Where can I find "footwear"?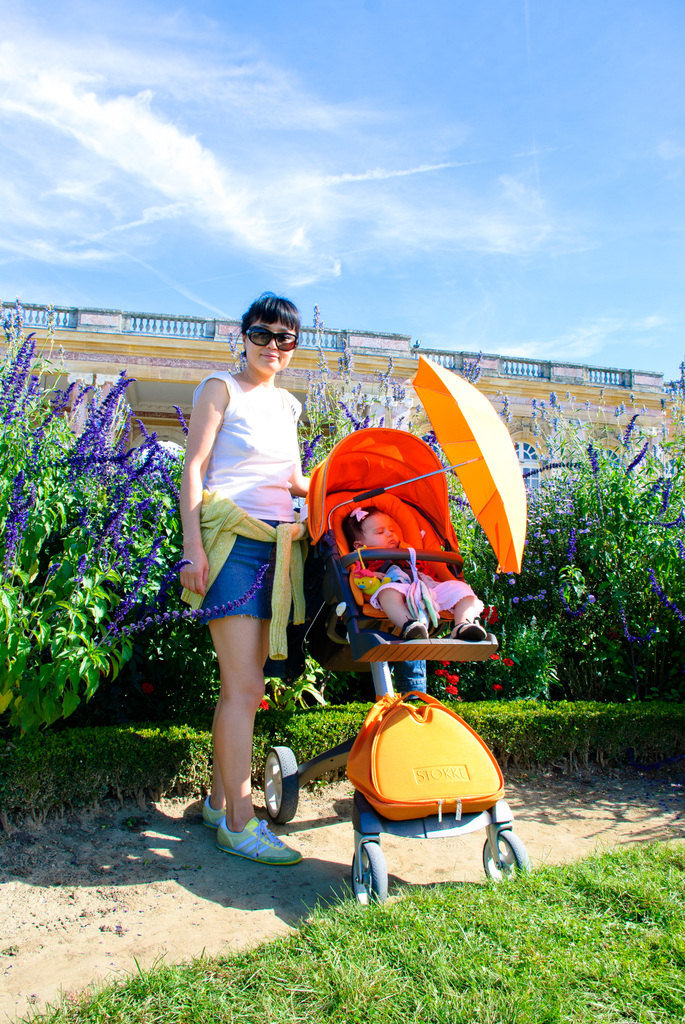
You can find it at 214, 805, 295, 876.
